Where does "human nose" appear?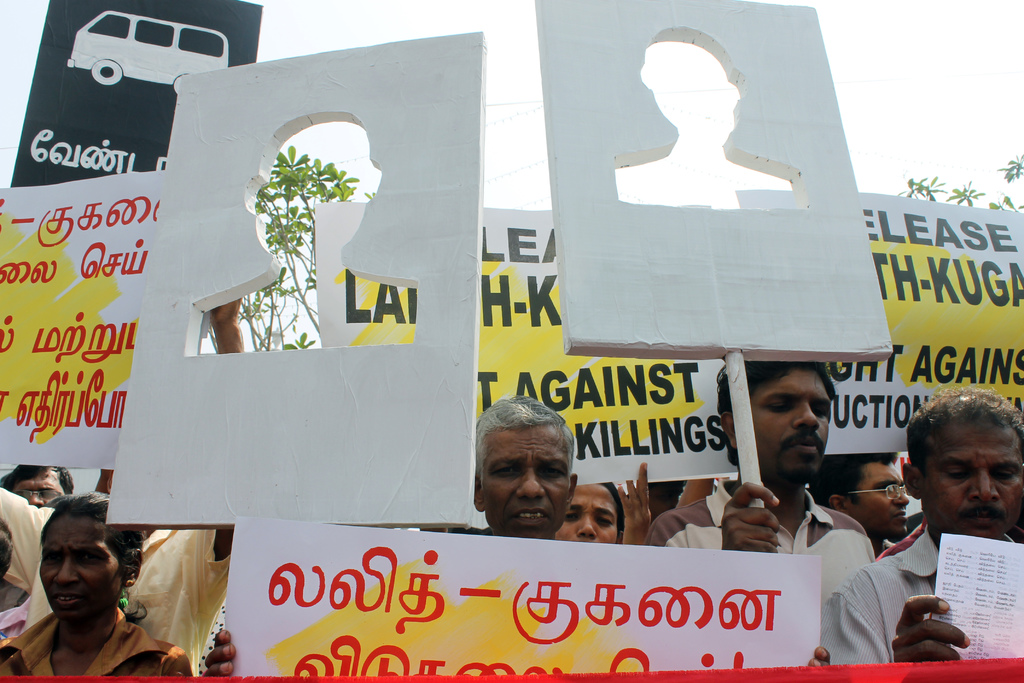
Appears at <box>515,464,547,502</box>.
